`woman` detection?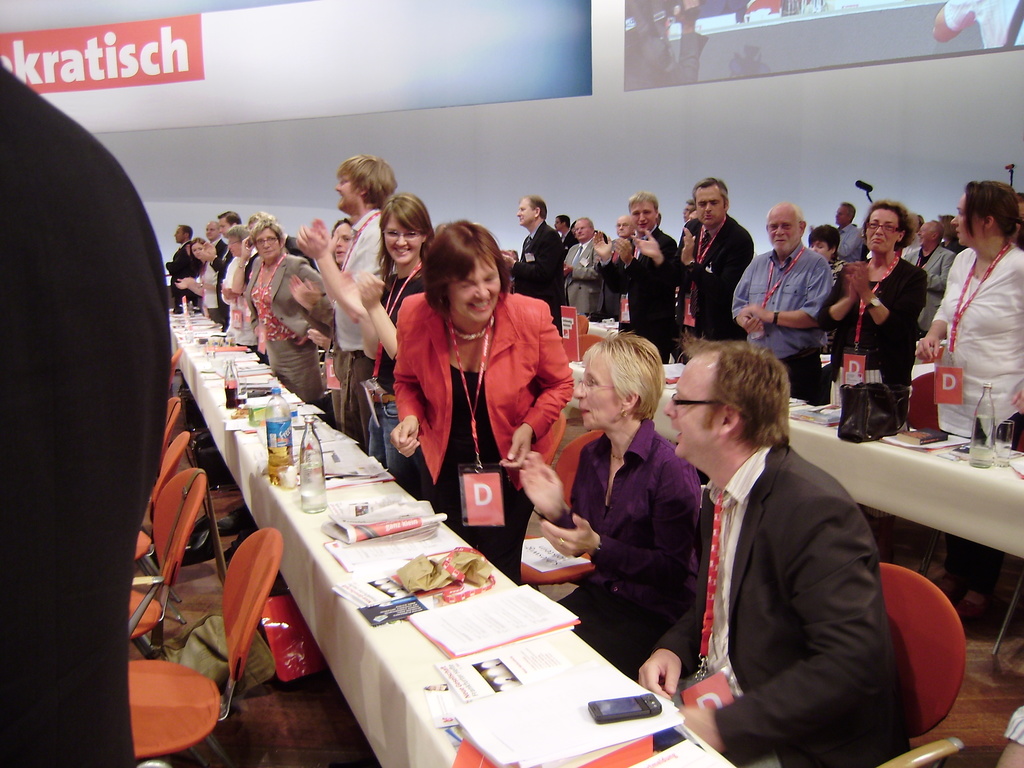
rect(354, 188, 443, 477)
